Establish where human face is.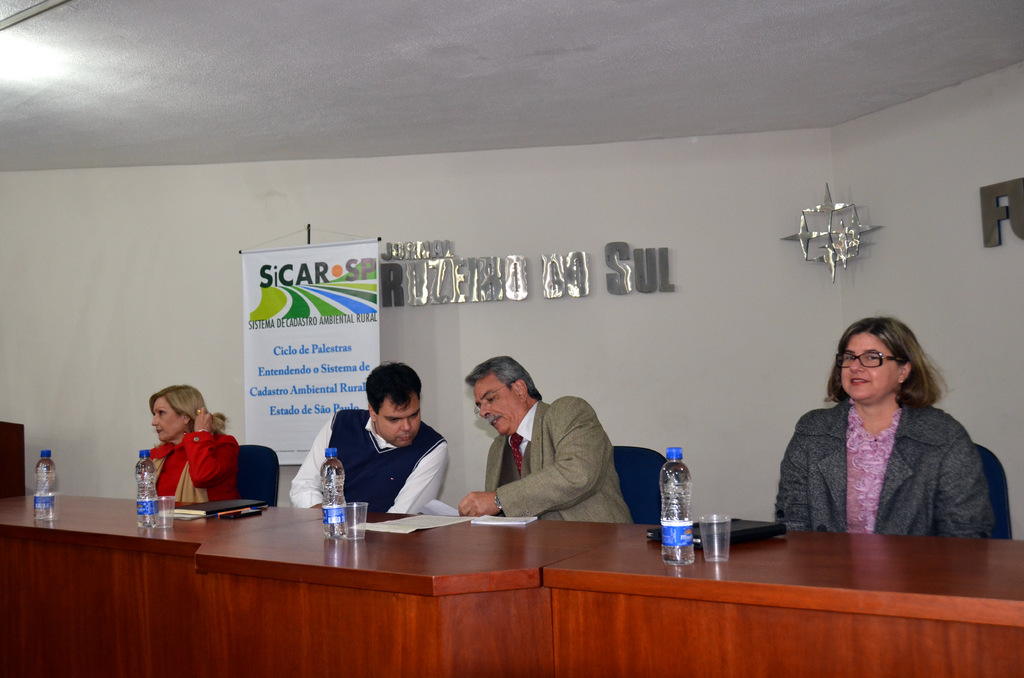
Established at {"x1": 384, "y1": 398, "x2": 419, "y2": 441}.
